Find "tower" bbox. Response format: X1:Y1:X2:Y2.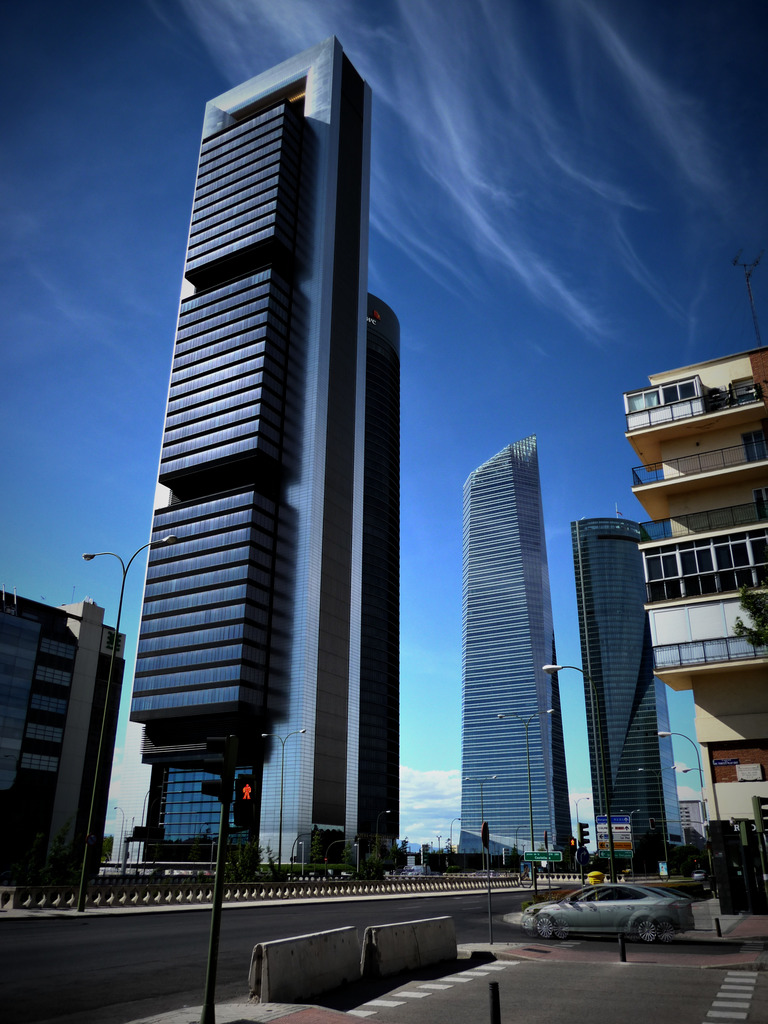
442:424:566:877.
